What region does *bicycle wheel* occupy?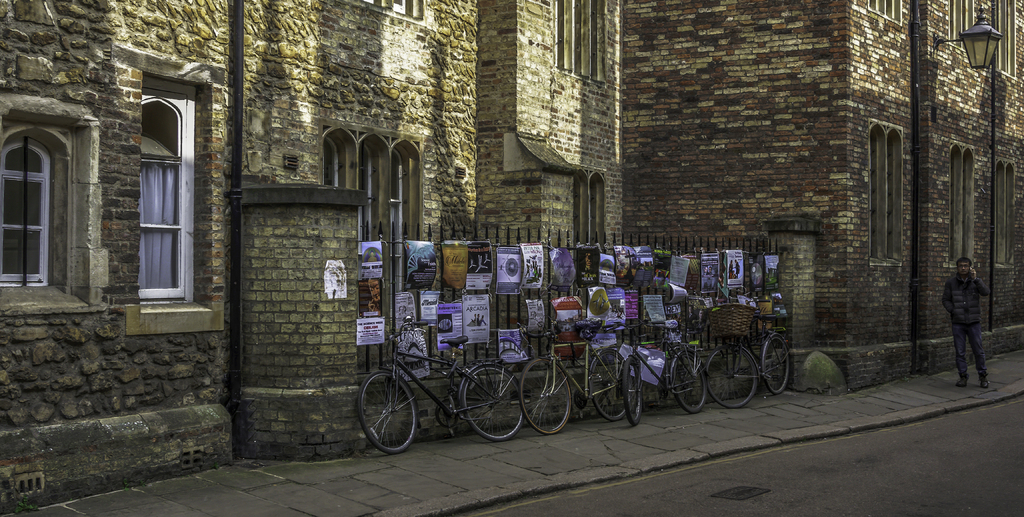
pyautogui.locateOnScreen(519, 355, 570, 434).
